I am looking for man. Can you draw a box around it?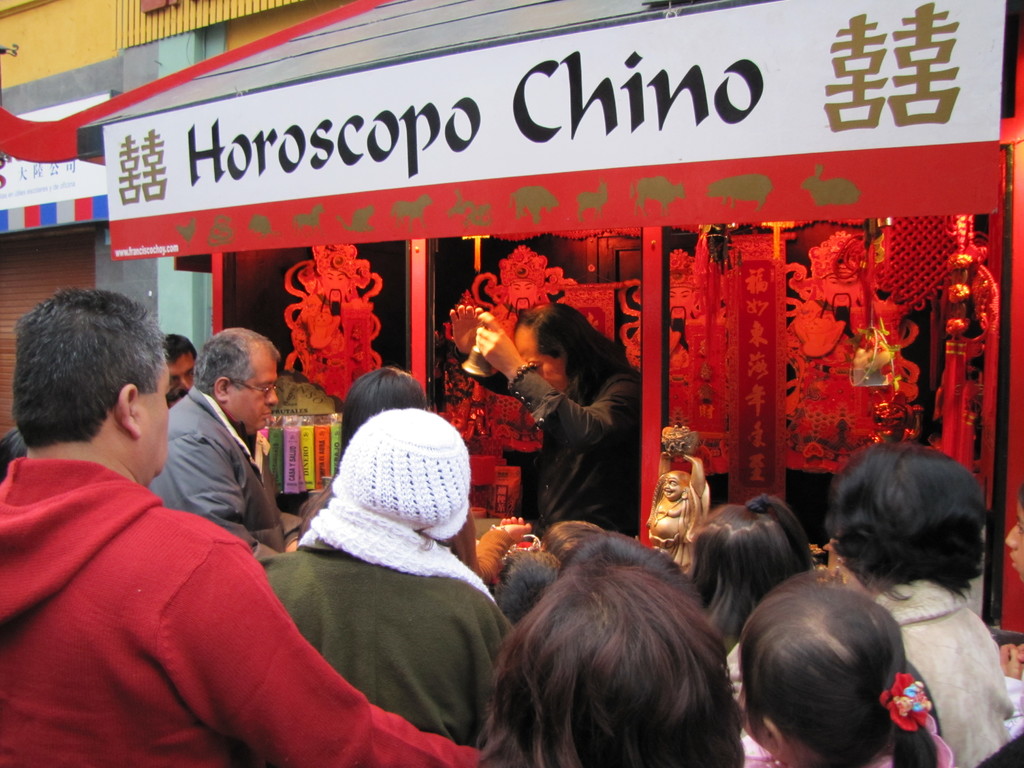
Sure, the bounding box is x1=144 y1=328 x2=300 y2=560.
